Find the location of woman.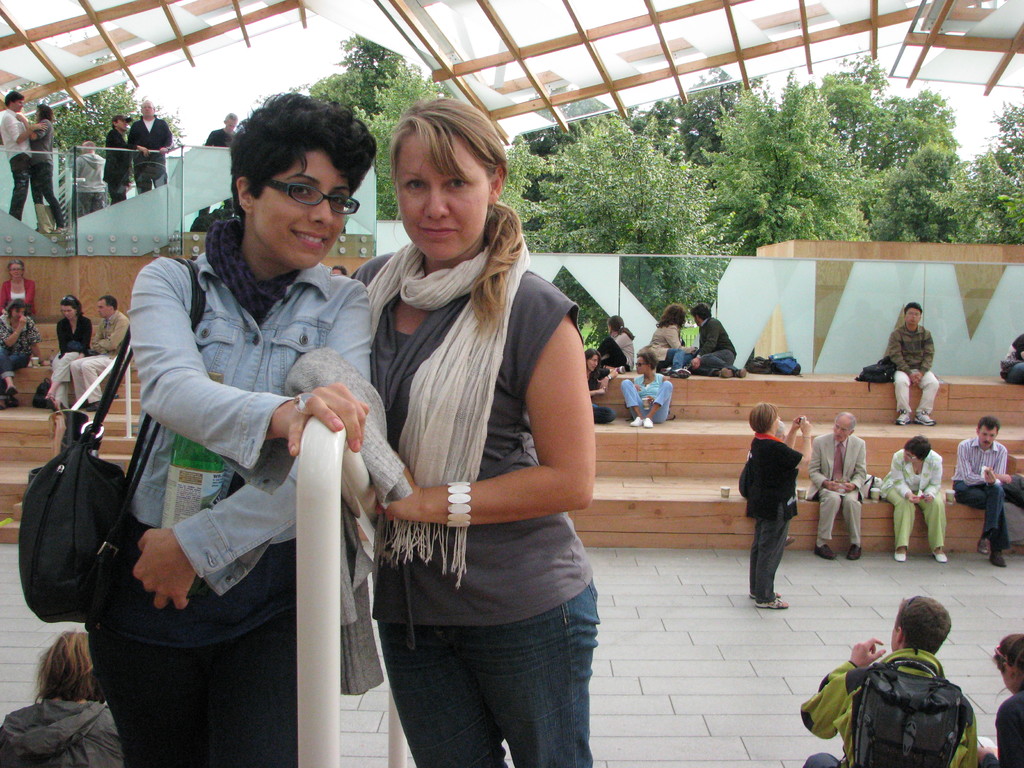
Location: 644:300:703:382.
